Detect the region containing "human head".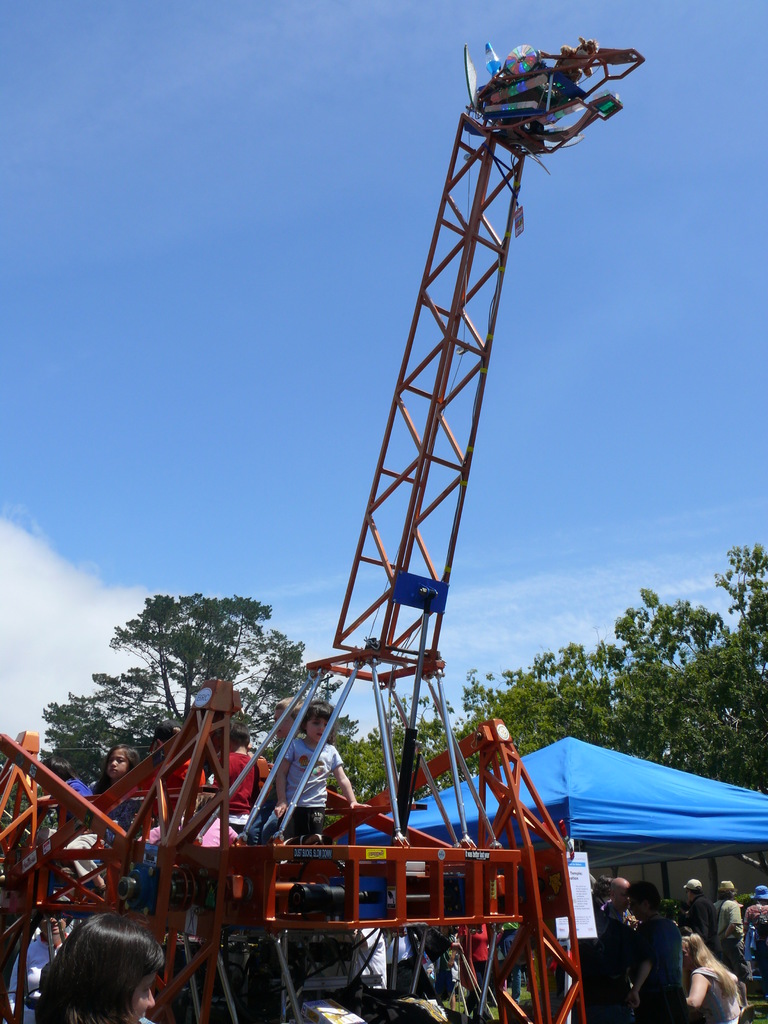
region(609, 878, 632, 913).
